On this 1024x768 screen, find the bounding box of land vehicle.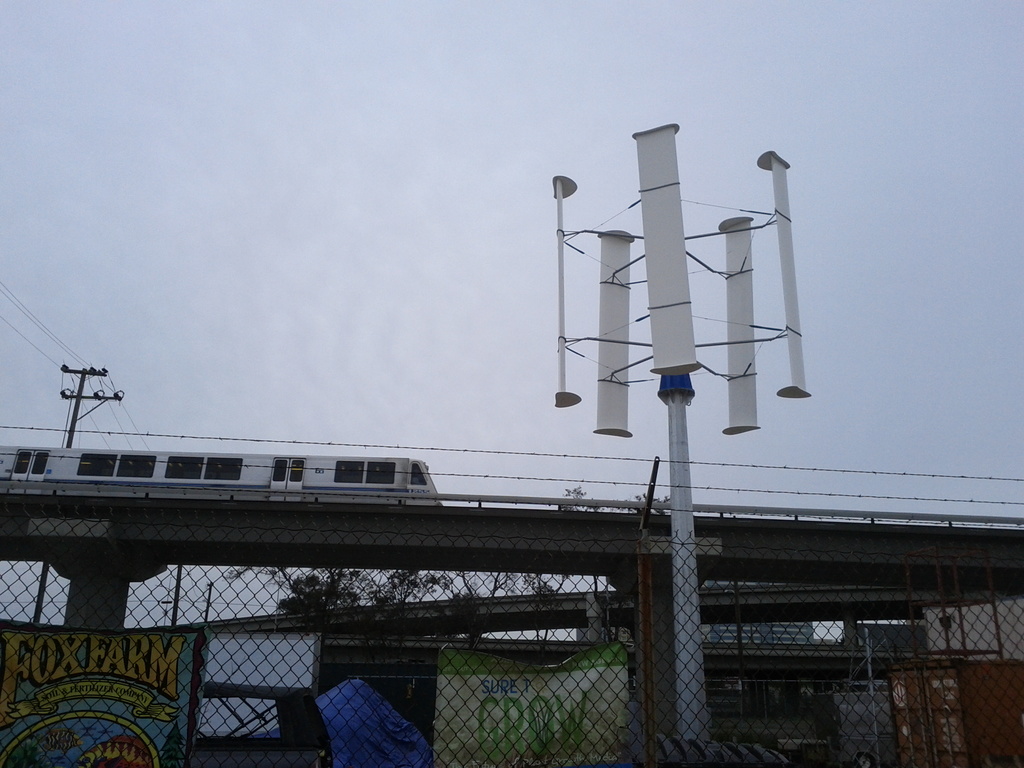
Bounding box: <bbox>0, 451, 445, 506</bbox>.
